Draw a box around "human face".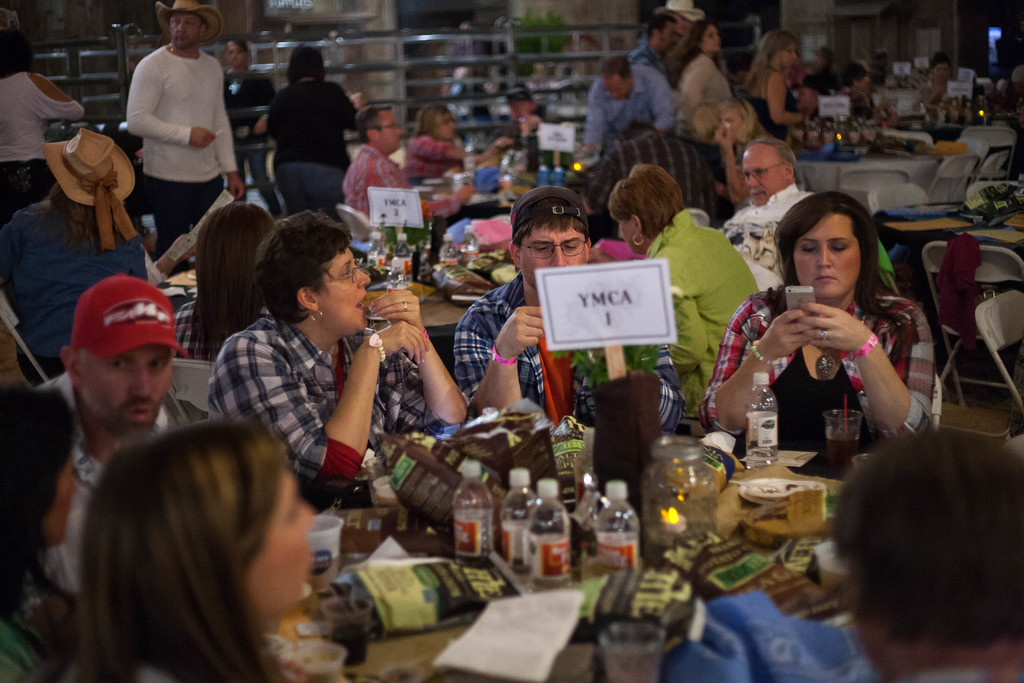
(519, 220, 588, 291).
